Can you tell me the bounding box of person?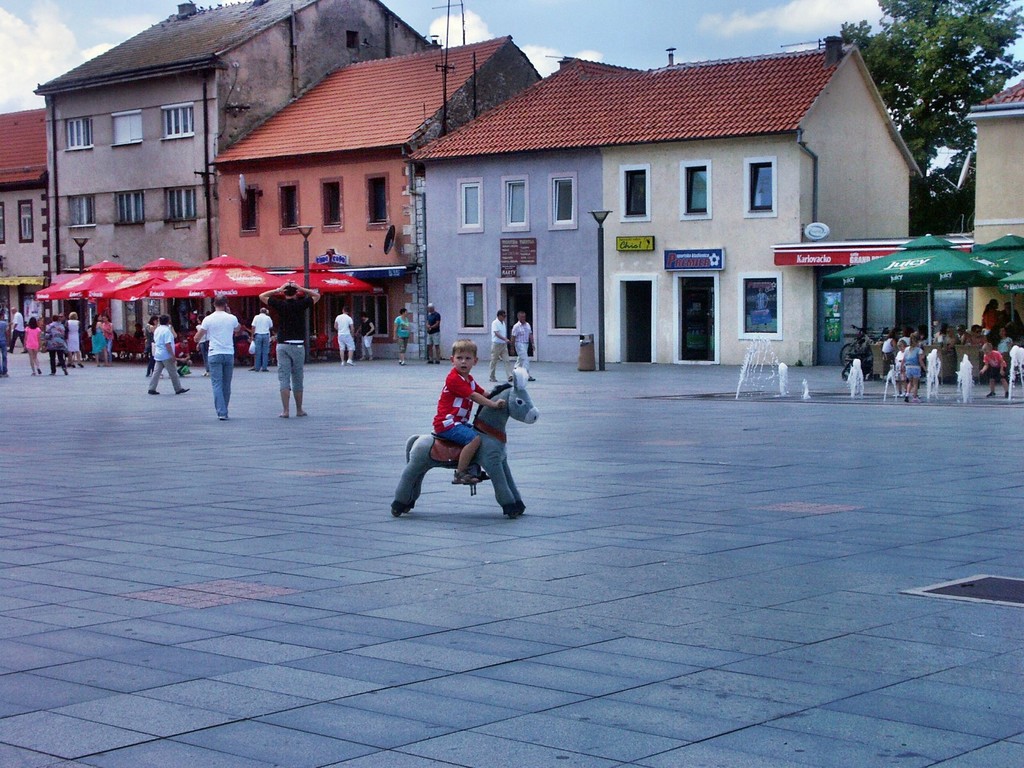
(967, 316, 986, 346).
